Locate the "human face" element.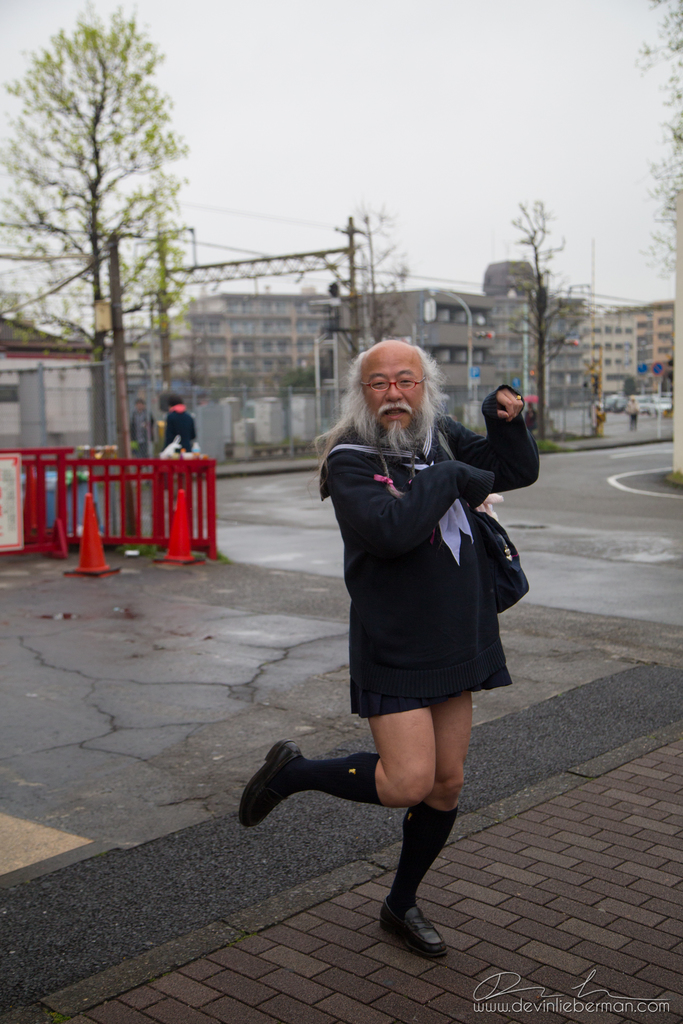
Element bbox: rect(365, 340, 429, 438).
